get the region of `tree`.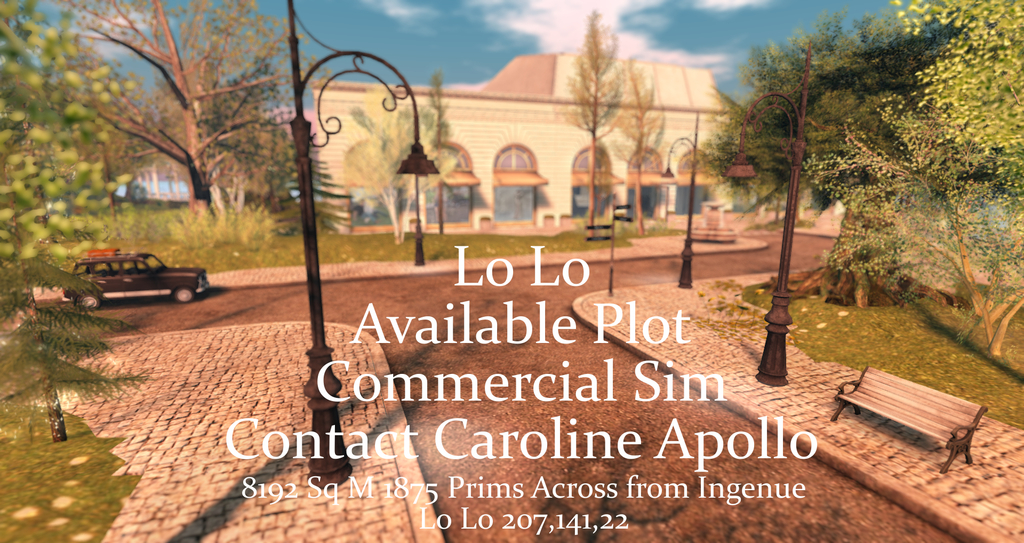
box(342, 79, 468, 243).
